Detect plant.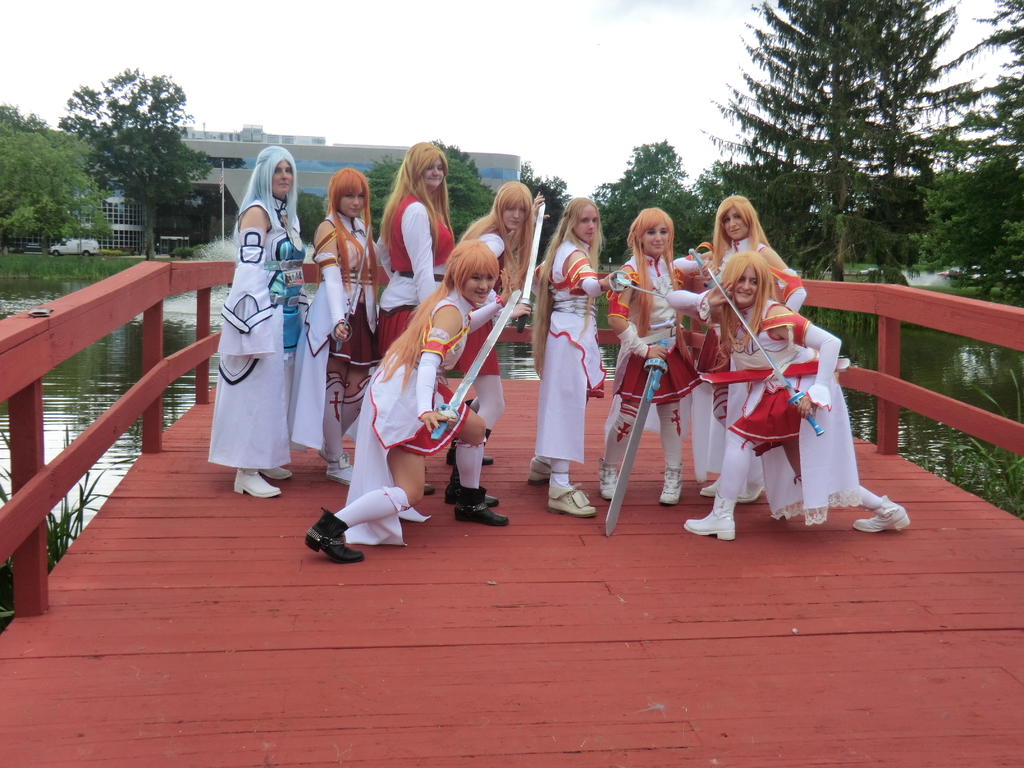
Detected at 0 417 112 611.
